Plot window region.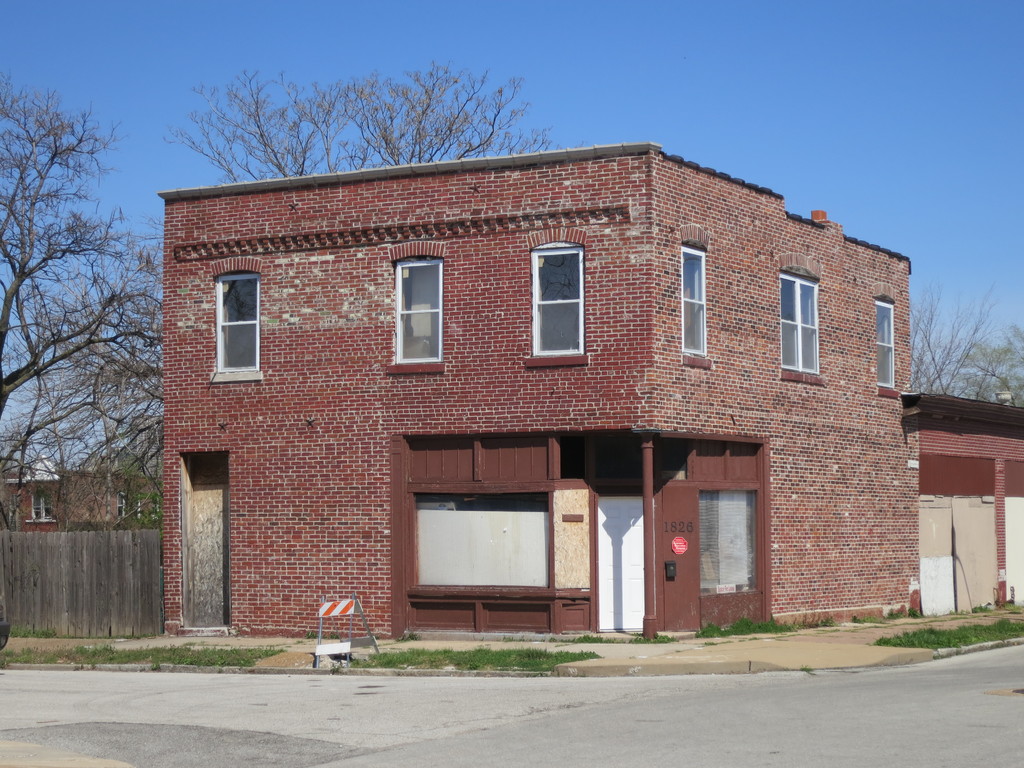
Plotted at 35 492 59 518.
